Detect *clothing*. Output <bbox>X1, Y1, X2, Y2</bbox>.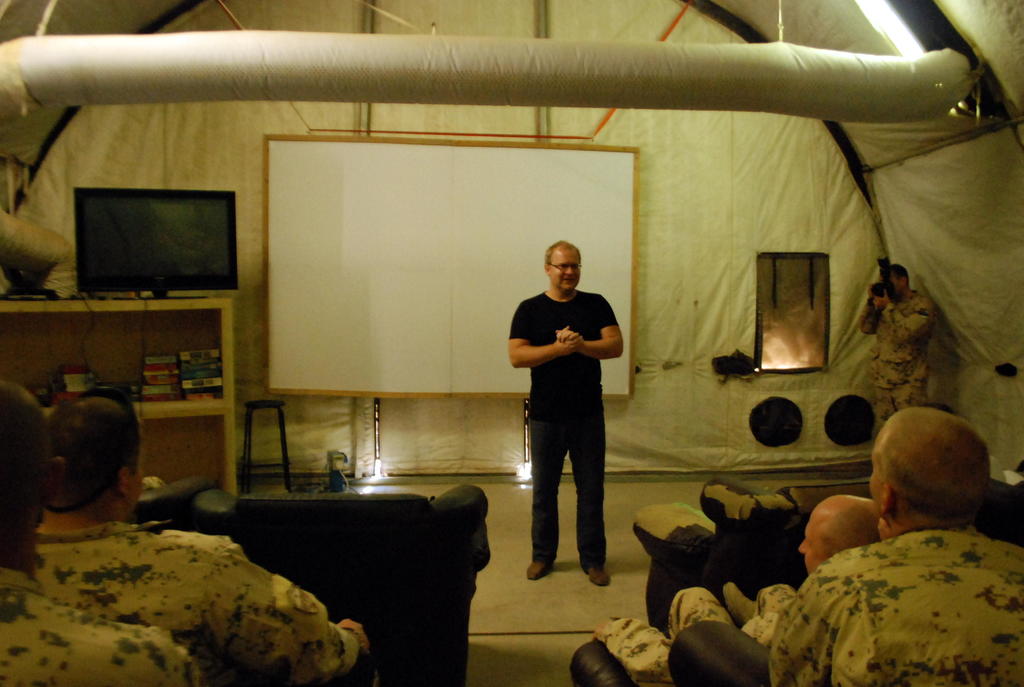
<bbox>512, 259, 625, 554</bbox>.
